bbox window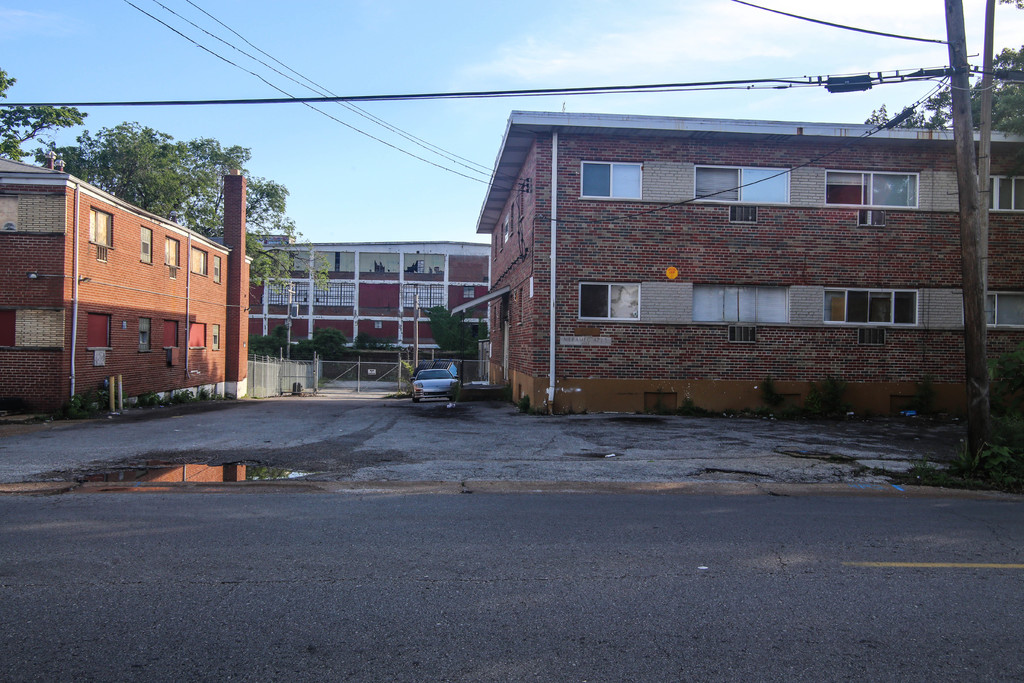
<bbox>184, 319, 205, 349</bbox>
